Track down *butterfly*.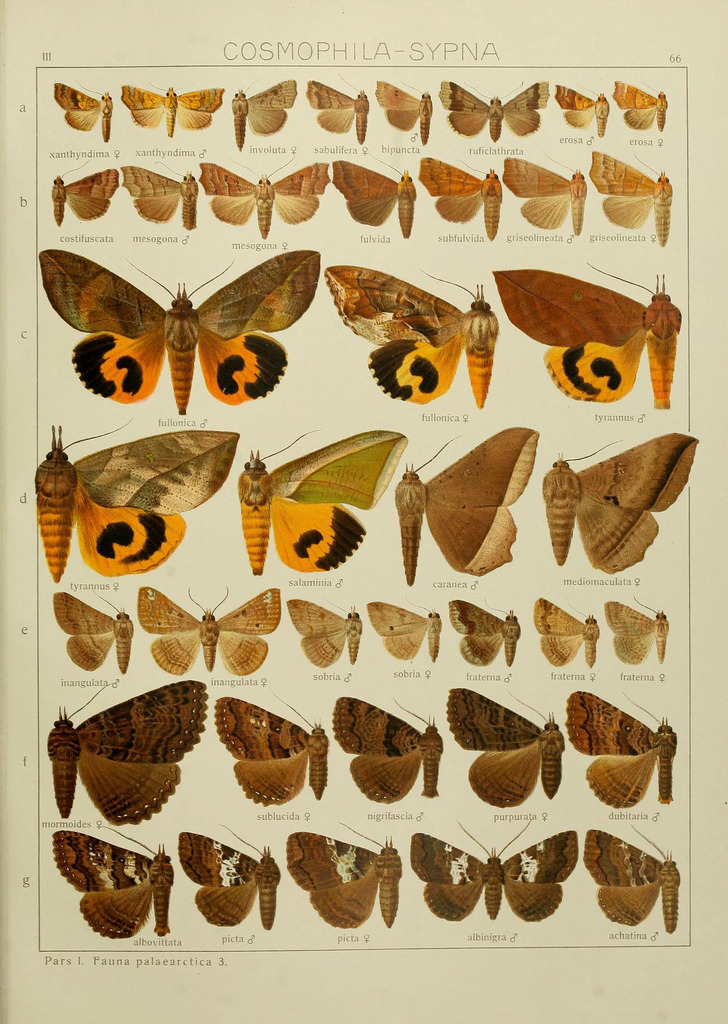
Tracked to (x1=50, y1=835, x2=176, y2=936).
